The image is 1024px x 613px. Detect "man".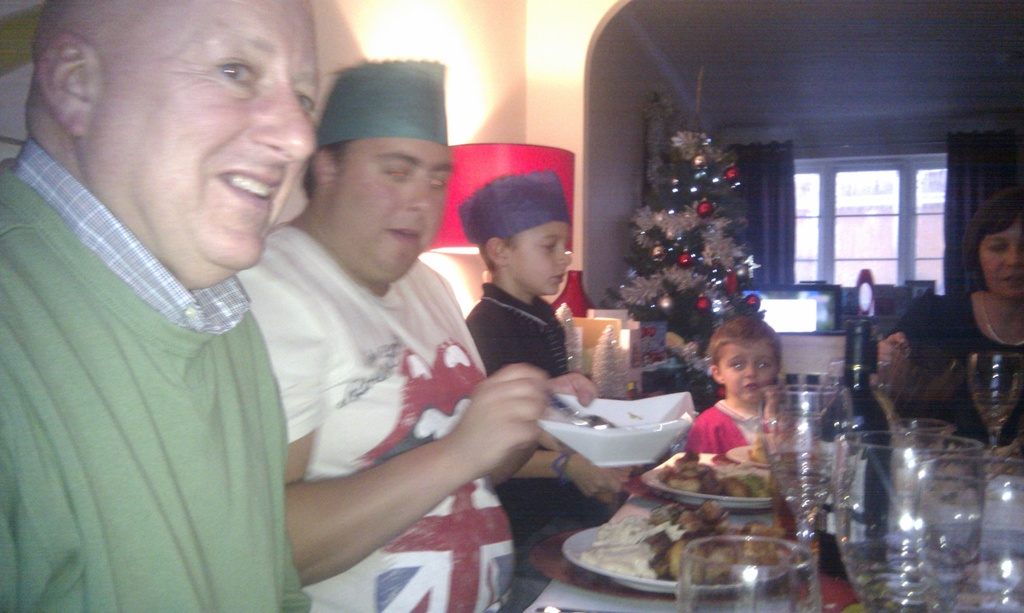
Detection: box(0, 0, 321, 612).
